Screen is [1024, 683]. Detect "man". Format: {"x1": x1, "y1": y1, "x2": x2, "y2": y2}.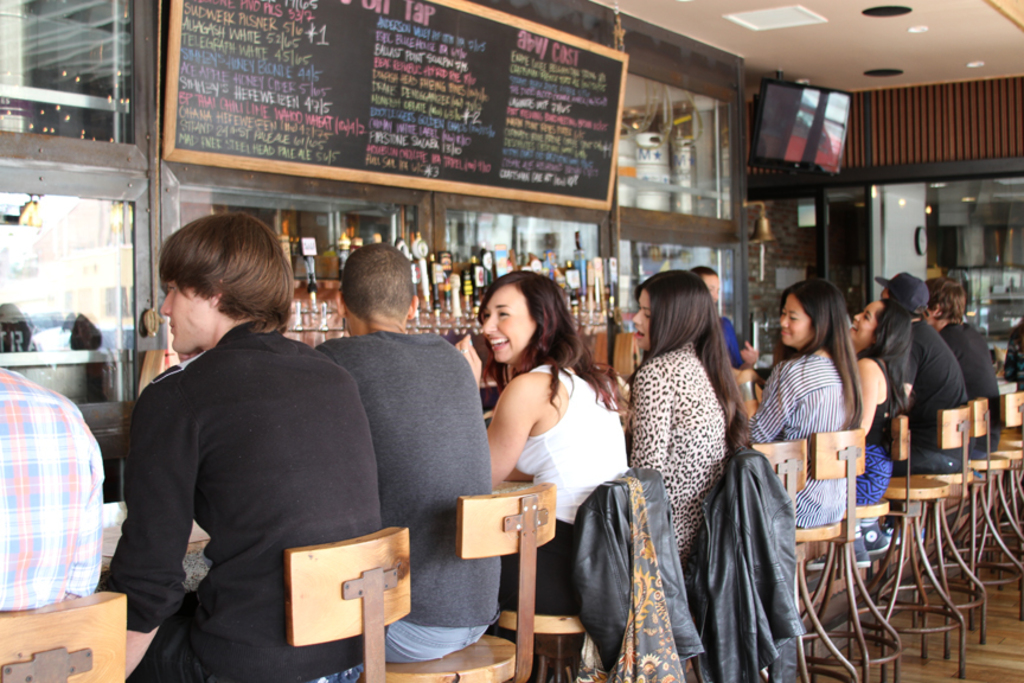
{"x1": 314, "y1": 244, "x2": 501, "y2": 657}.
